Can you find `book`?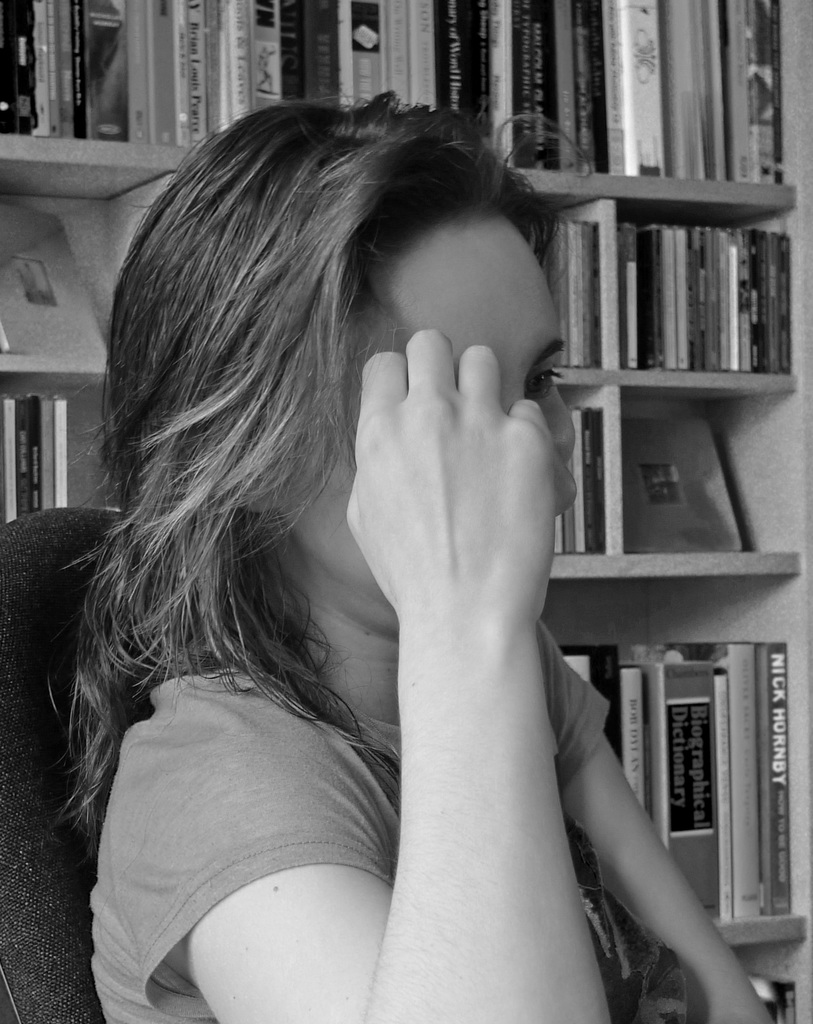
Yes, bounding box: [0, 197, 123, 369].
